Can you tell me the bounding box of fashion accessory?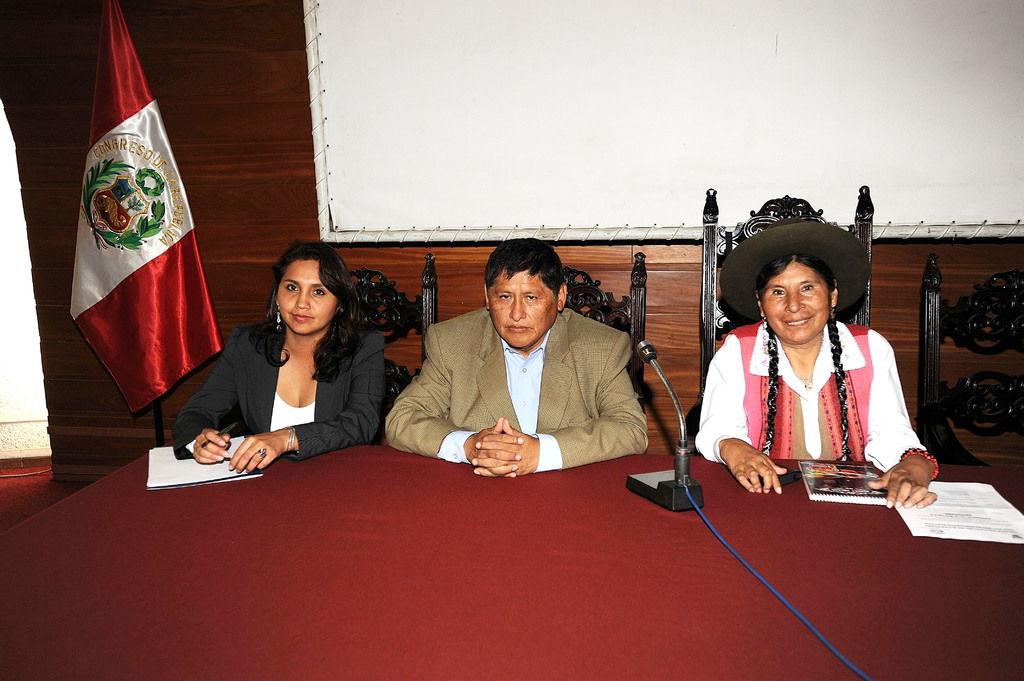
x1=720 y1=217 x2=872 y2=319.
